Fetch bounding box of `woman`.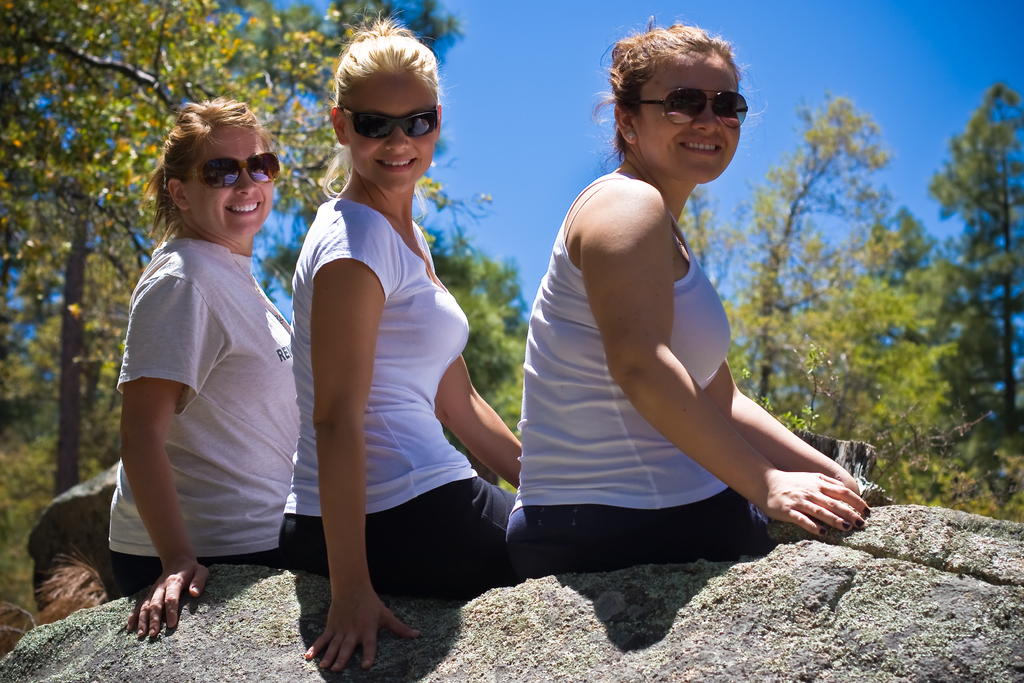
Bbox: bbox=[108, 94, 301, 638].
